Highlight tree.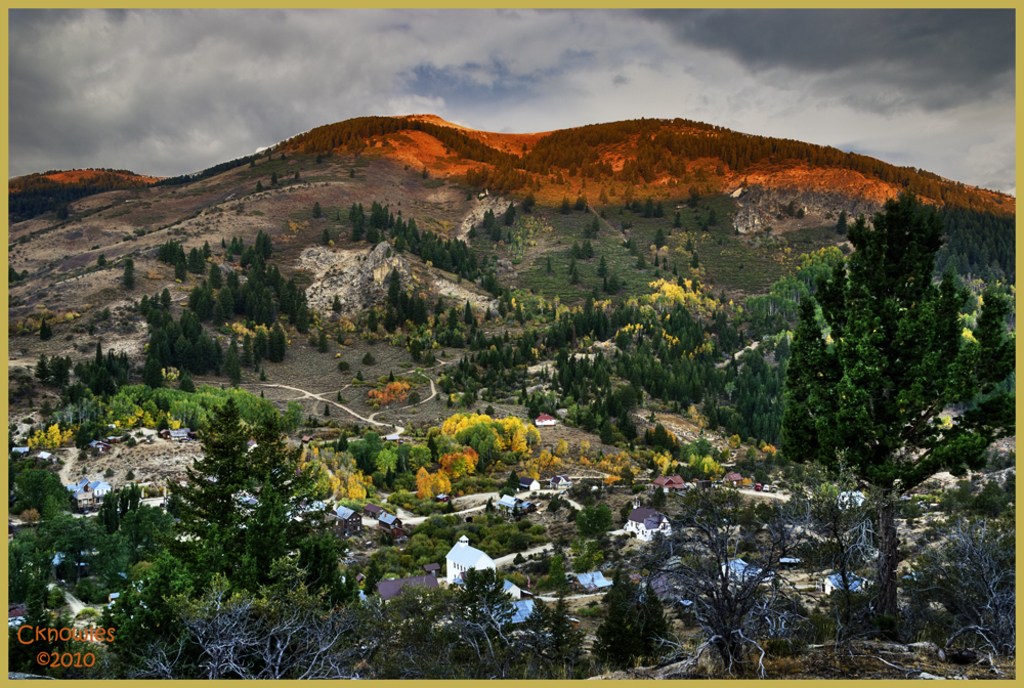
Highlighted region: 196,290,207,318.
